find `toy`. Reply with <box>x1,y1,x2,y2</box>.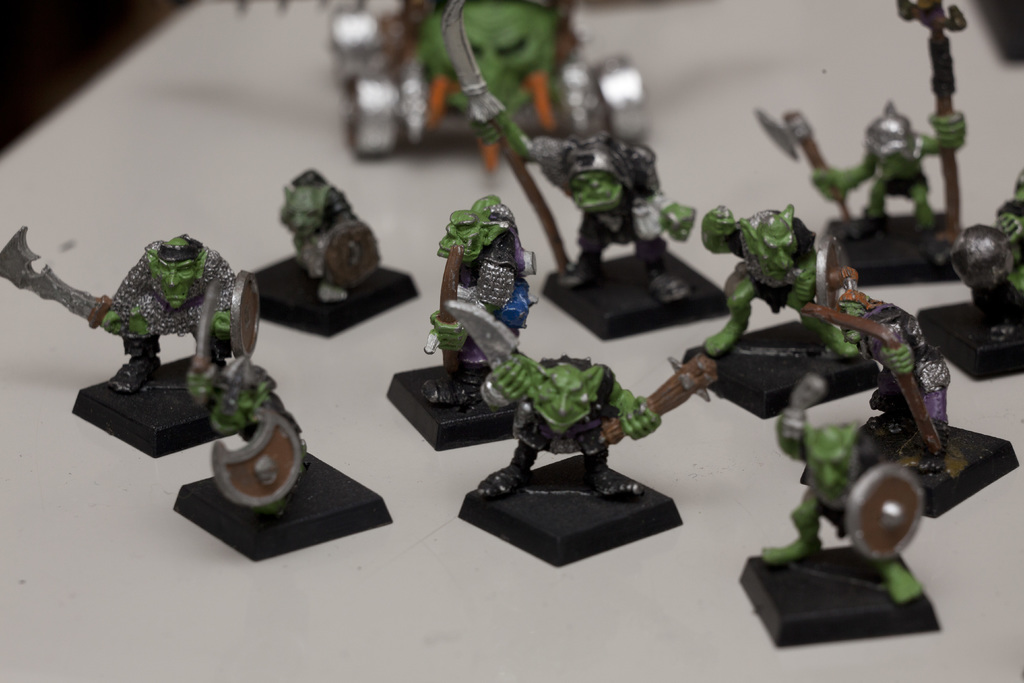
<box>423,193,537,402</box>.
